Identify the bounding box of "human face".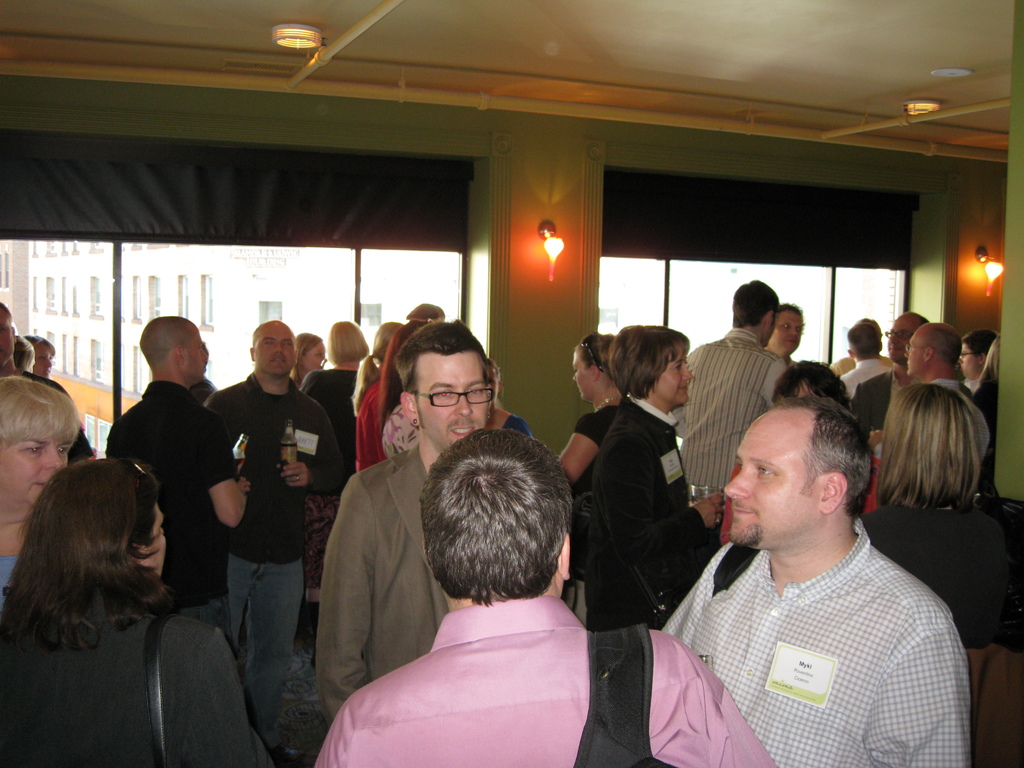
141:503:168:575.
